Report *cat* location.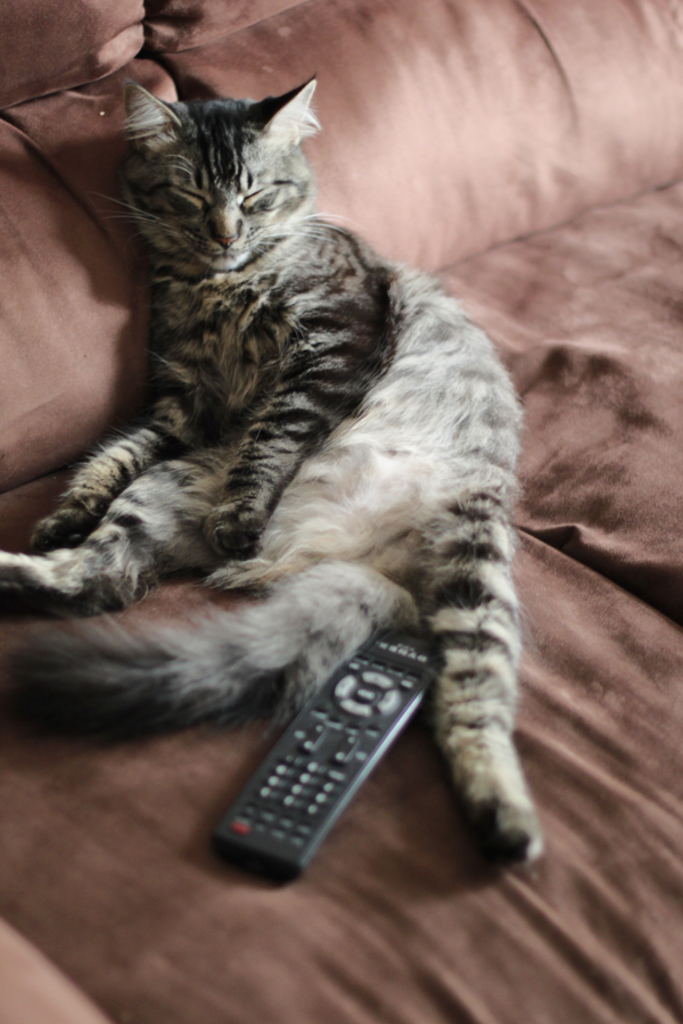
Report: x1=0 y1=75 x2=530 y2=868.
